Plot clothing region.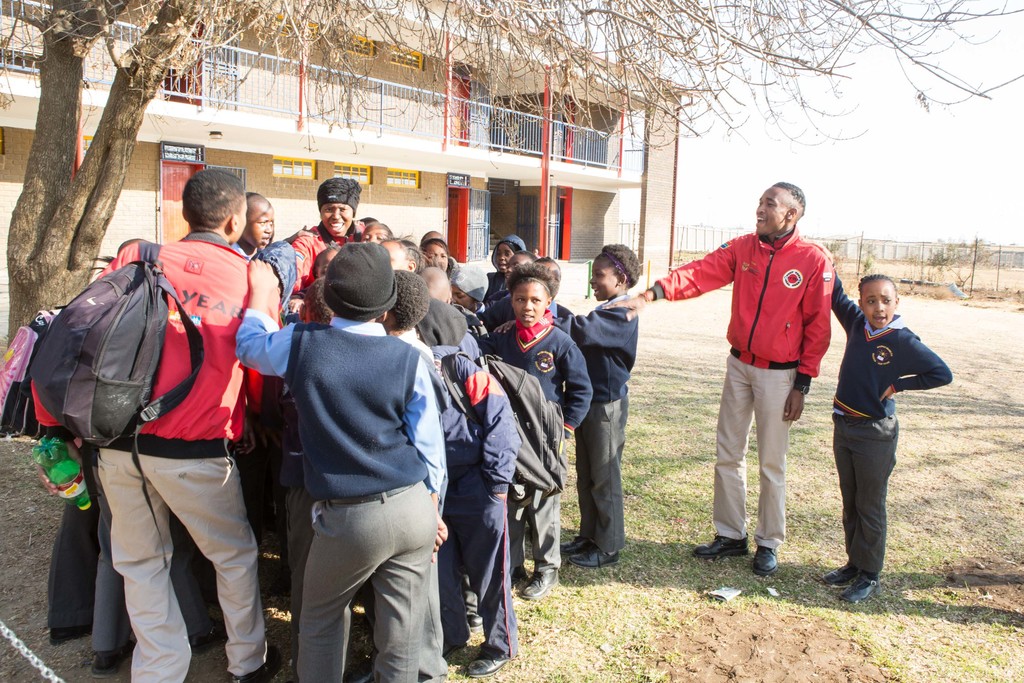
Plotted at (x1=638, y1=229, x2=833, y2=555).
